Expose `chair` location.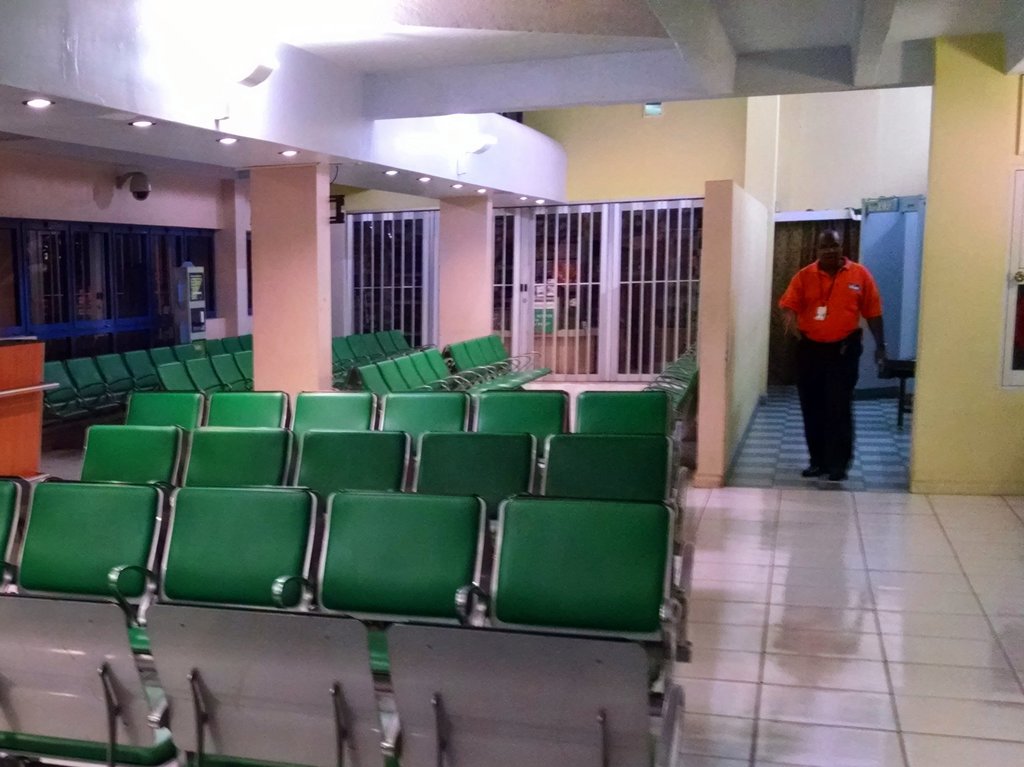
Exposed at 380/392/470/462.
